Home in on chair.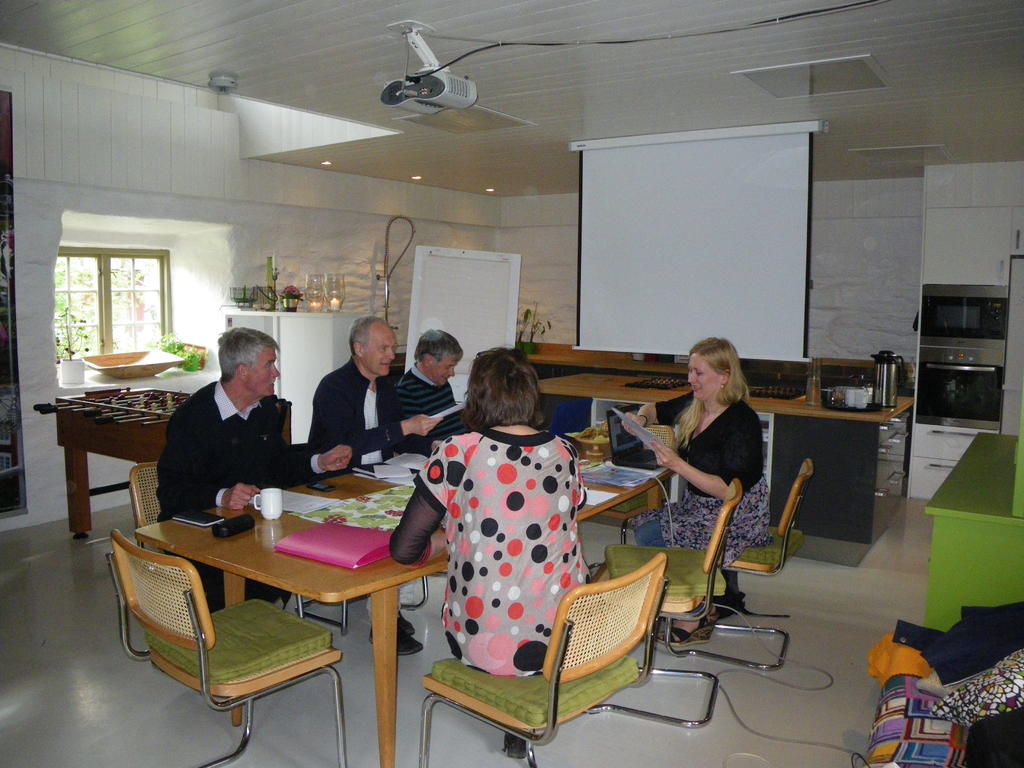
Homed in at <region>301, 573, 429, 638</region>.
